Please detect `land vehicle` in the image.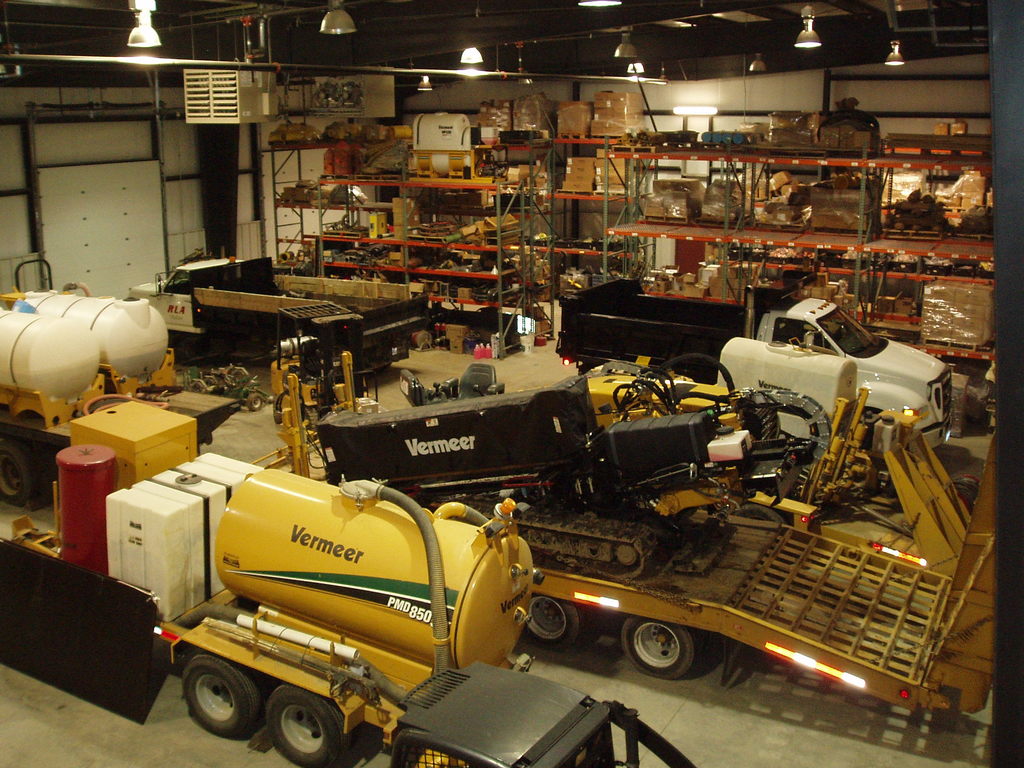
select_region(248, 331, 997, 714).
